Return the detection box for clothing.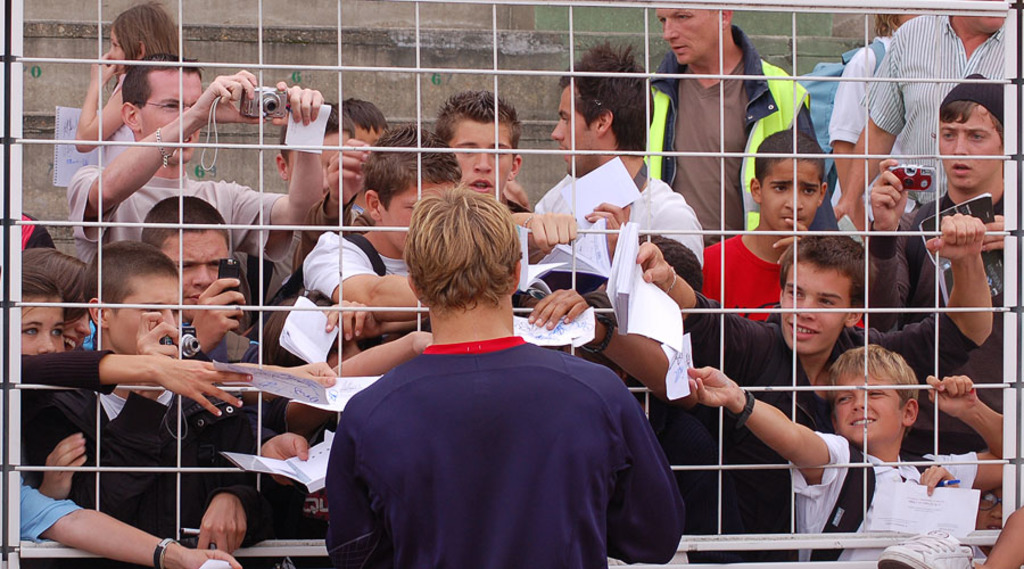
region(873, 15, 1007, 207).
